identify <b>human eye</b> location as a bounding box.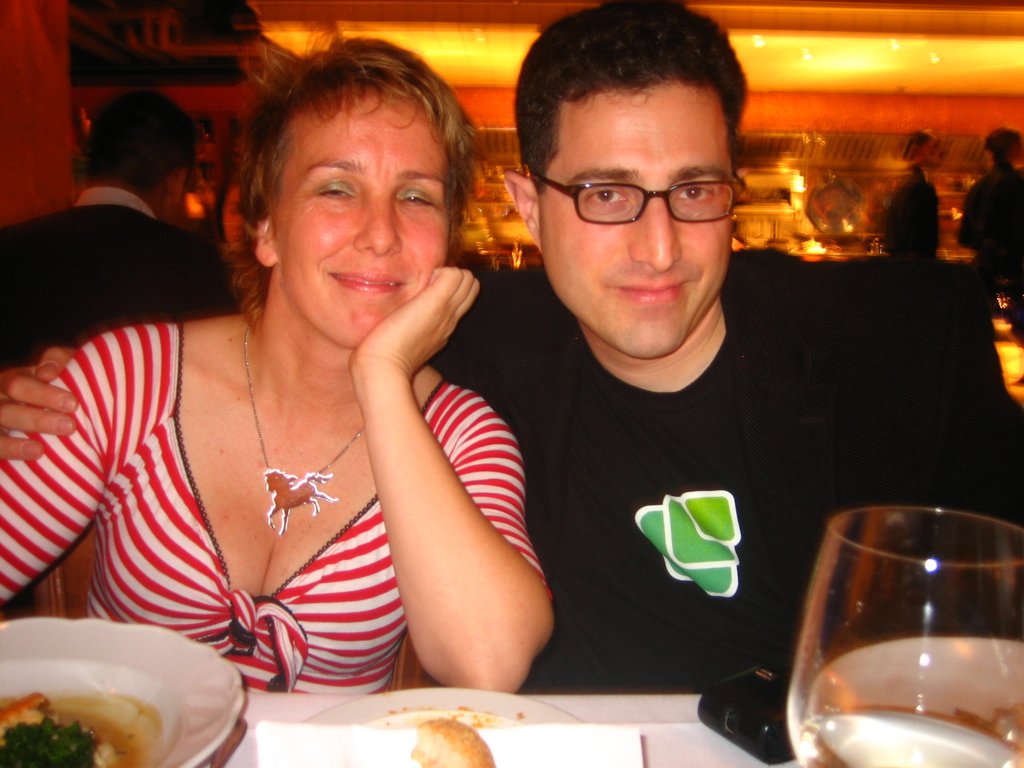
locate(581, 184, 628, 212).
